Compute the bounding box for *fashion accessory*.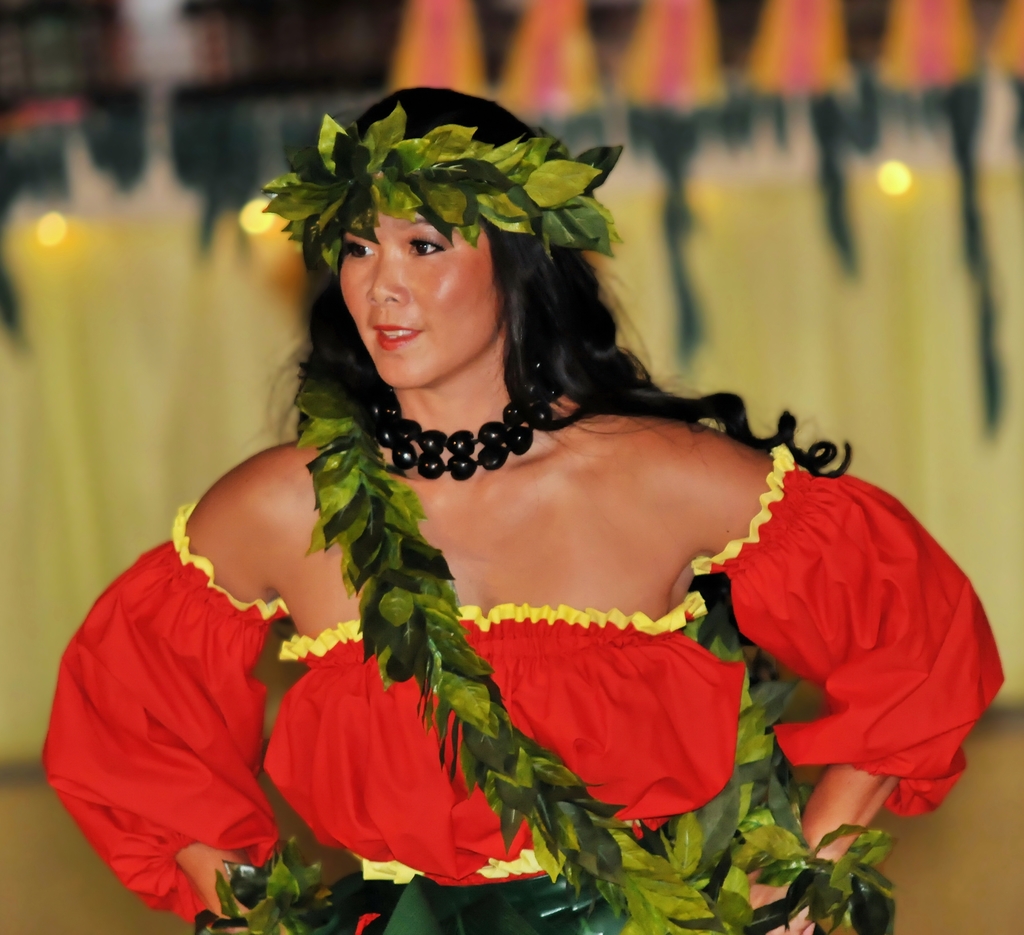
724,820,899,934.
